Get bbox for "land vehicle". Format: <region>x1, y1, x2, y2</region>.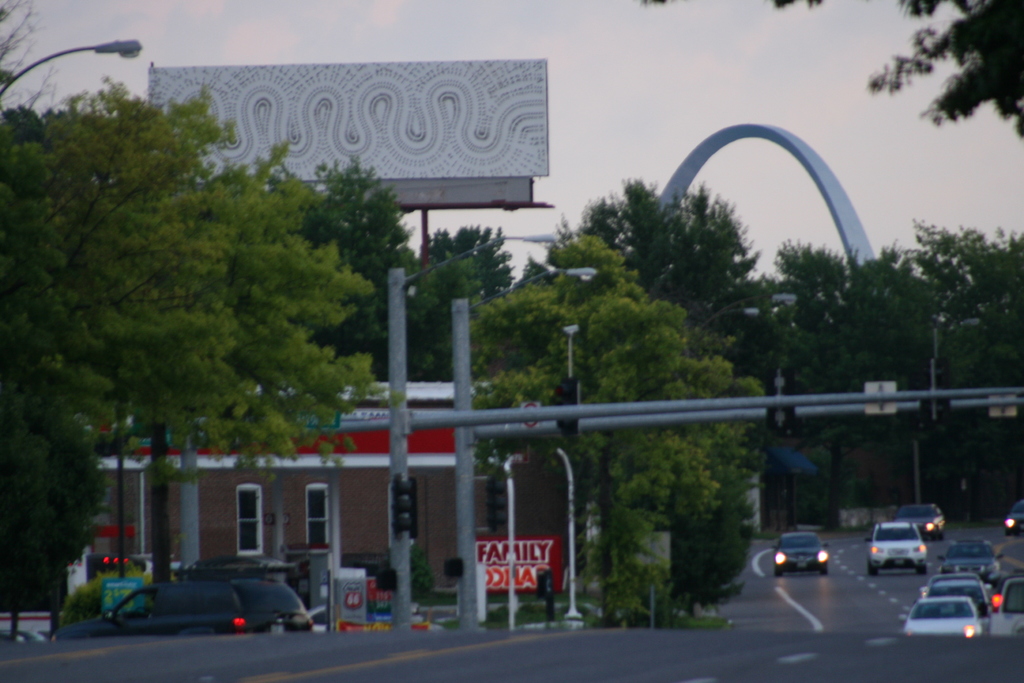
<region>899, 596, 982, 636</region>.
